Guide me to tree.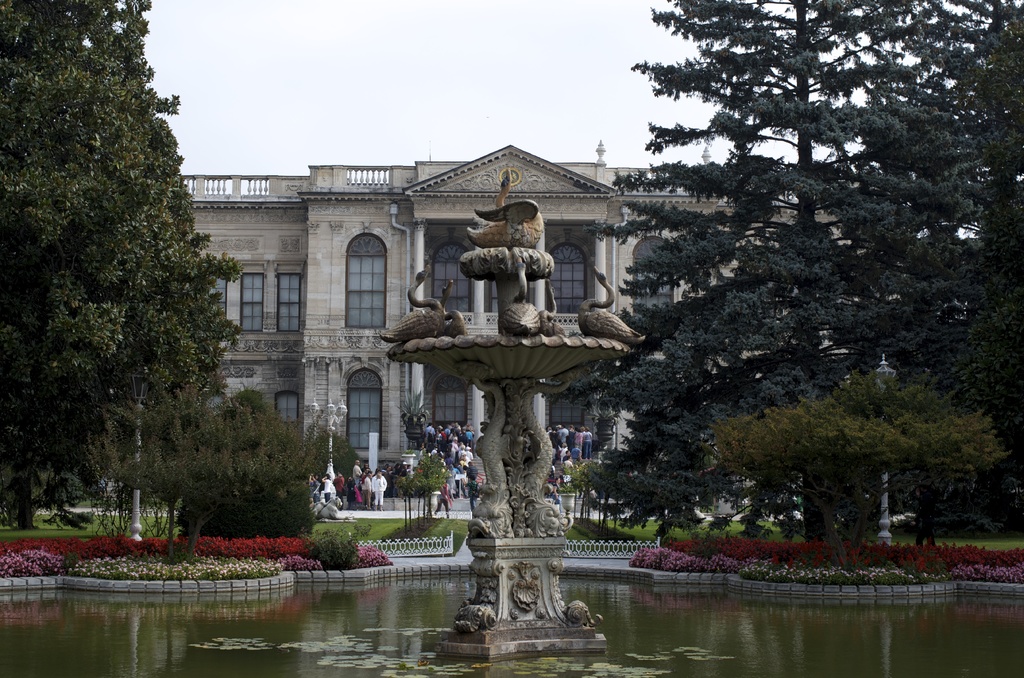
Guidance: bbox=(806, 0, 1023, 534).
